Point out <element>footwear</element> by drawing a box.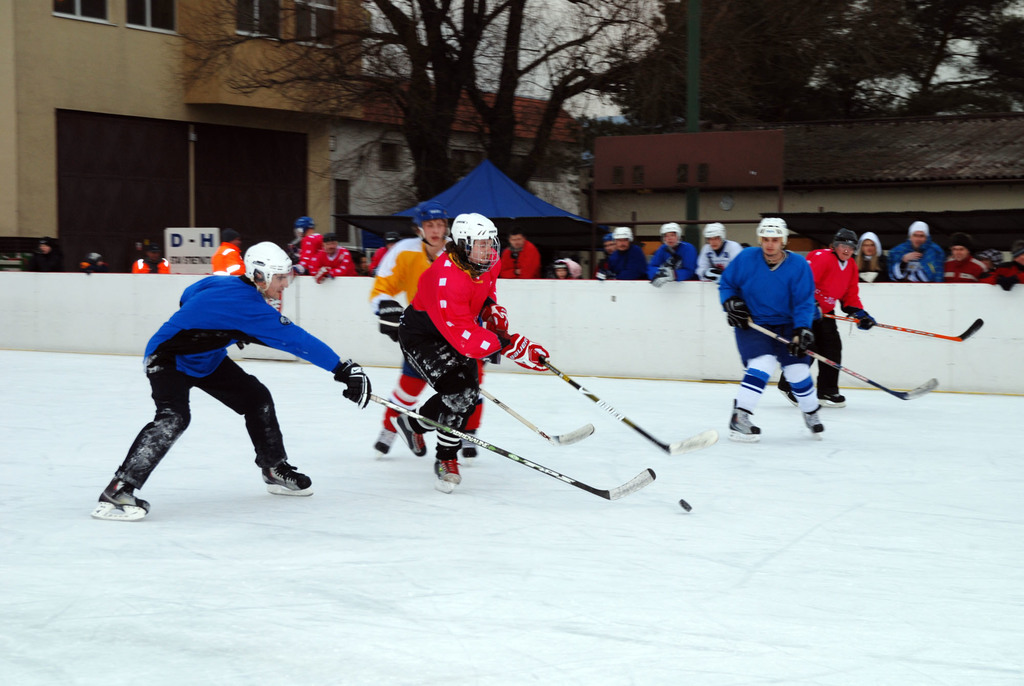
bbox=(728, 408, 765, 436).
